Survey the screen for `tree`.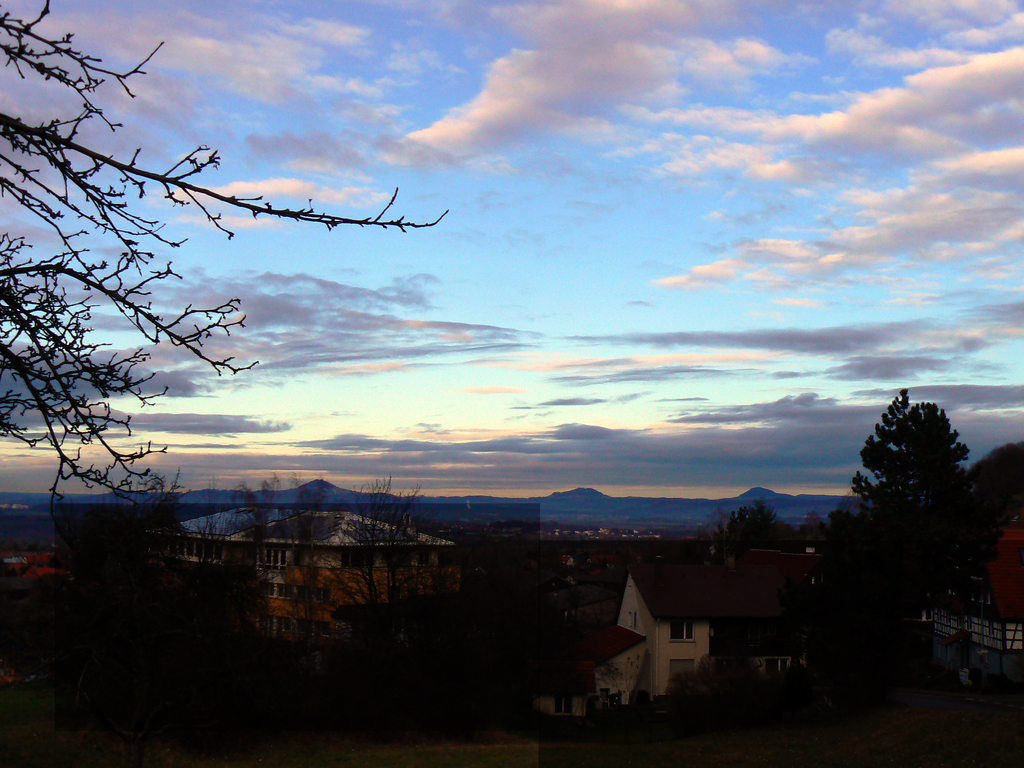
Survey found: 811/373/995/707.
